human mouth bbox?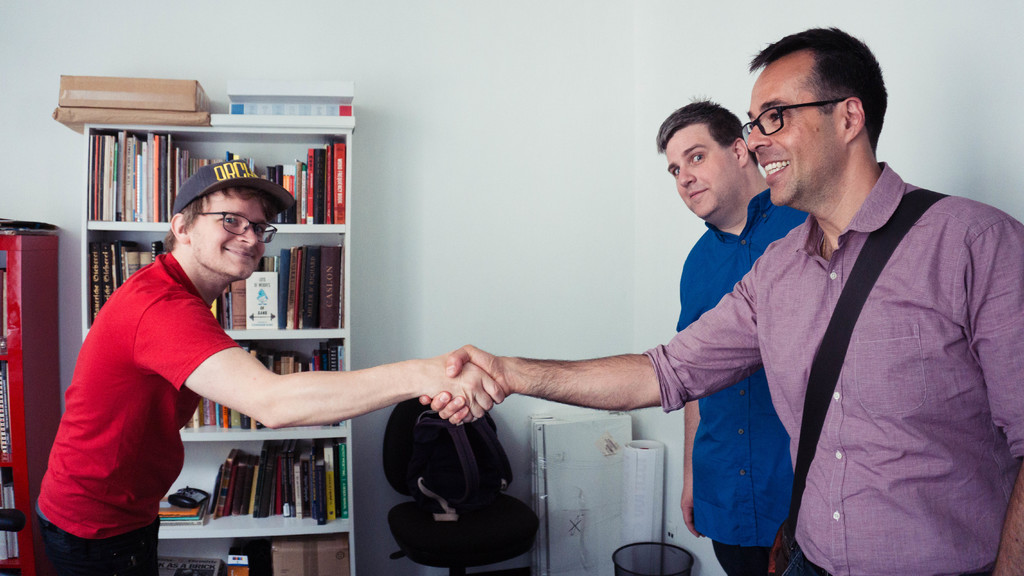
[x1=215, y1=244, x2=265, y2=264]
